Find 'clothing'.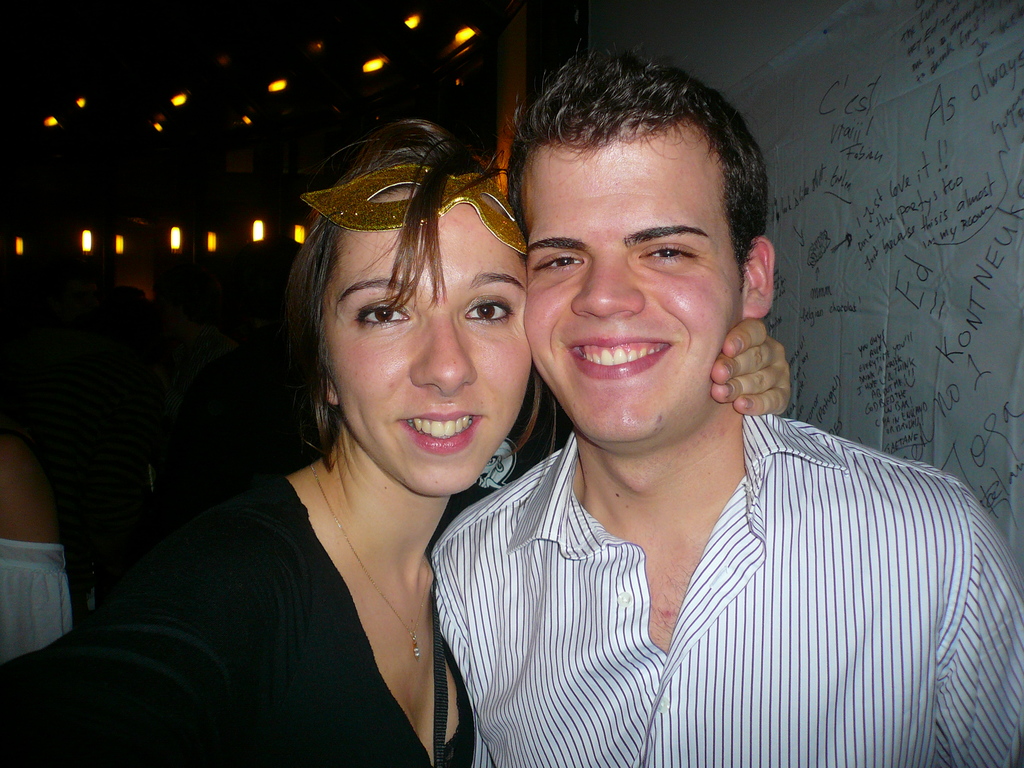
432/423/1023/767.
